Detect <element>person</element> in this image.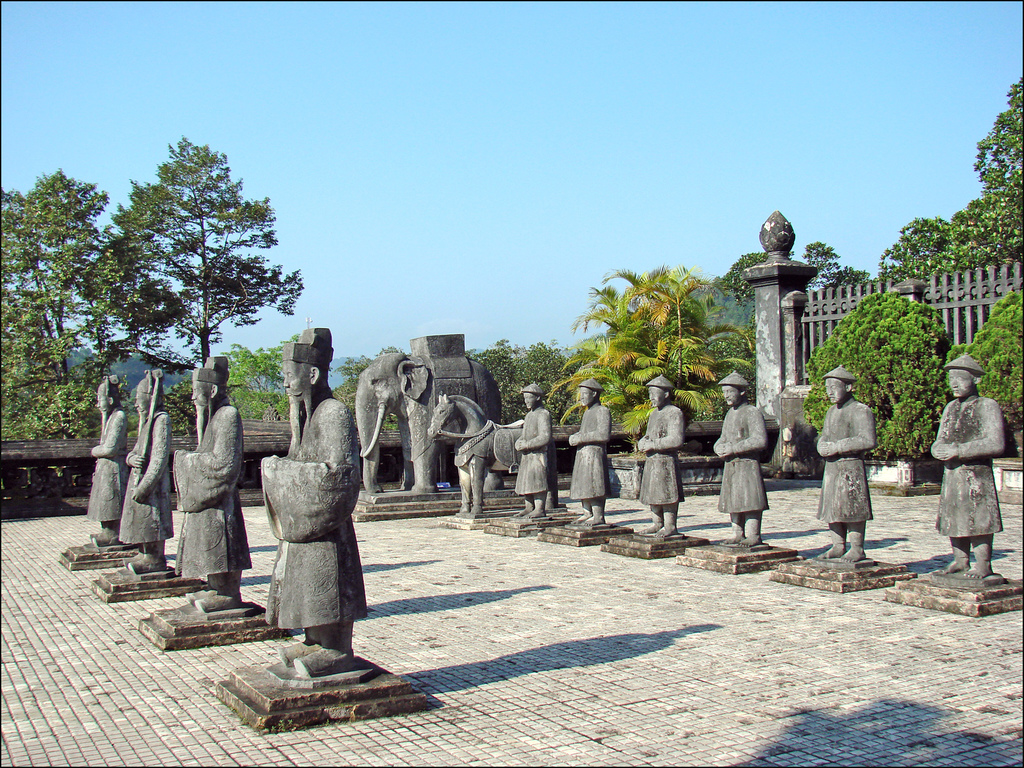
Detection: 122/369/175/569.
